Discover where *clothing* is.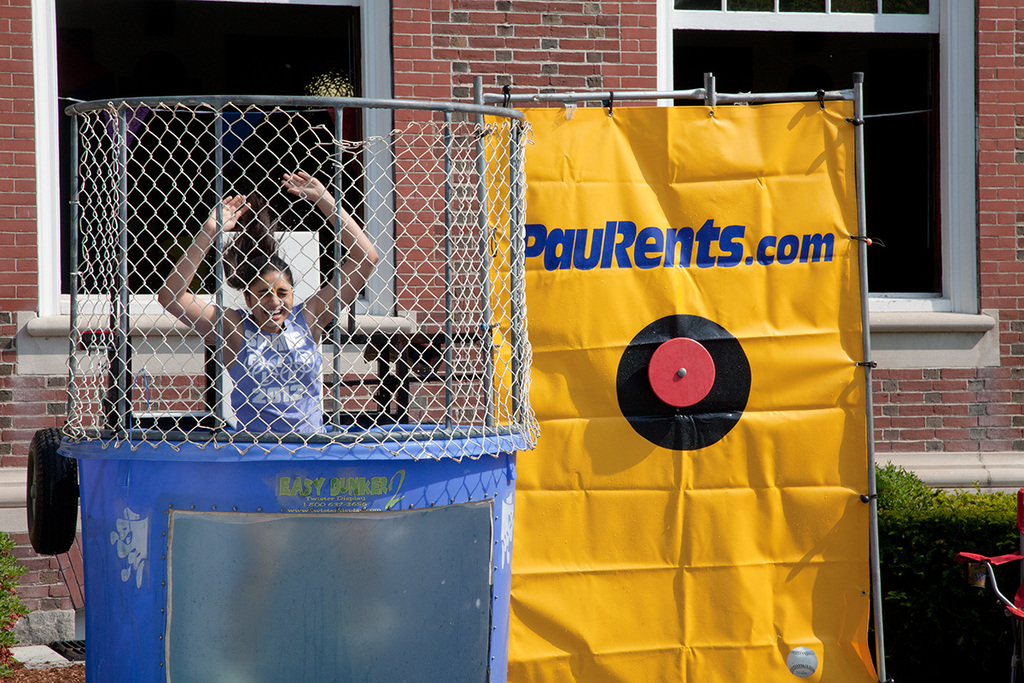
Discovered at (x1=189, y1=267, x2=319, y2=435).
